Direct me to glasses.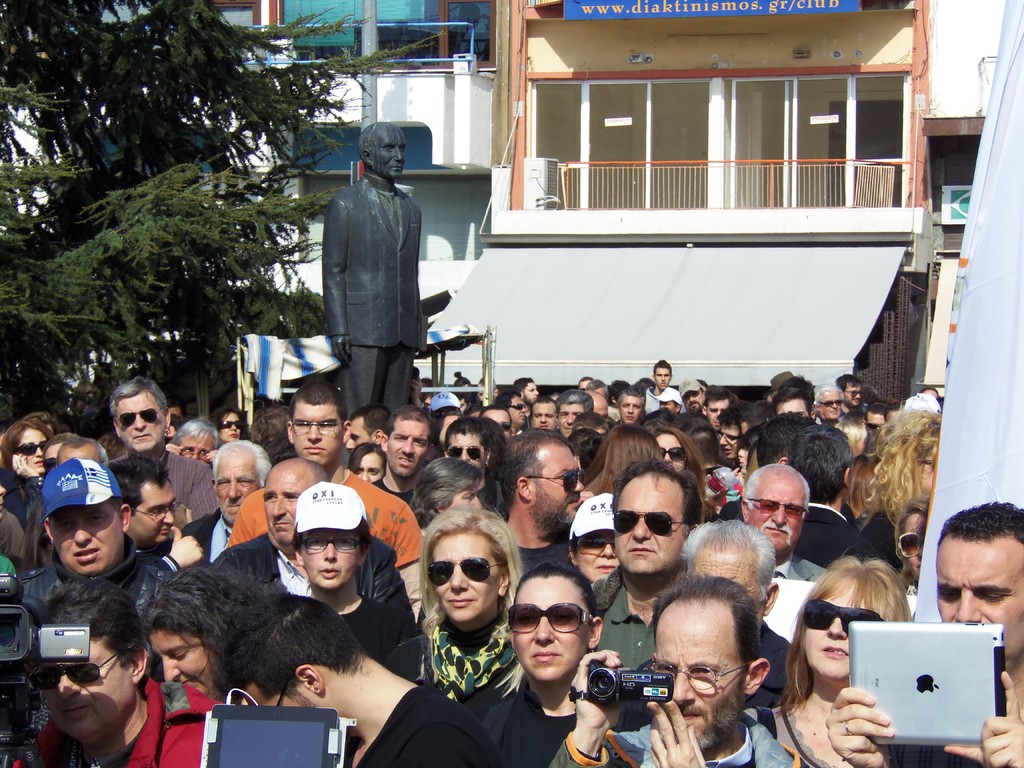
Direction: (left=717, top=431, right=735, bottom=444).
